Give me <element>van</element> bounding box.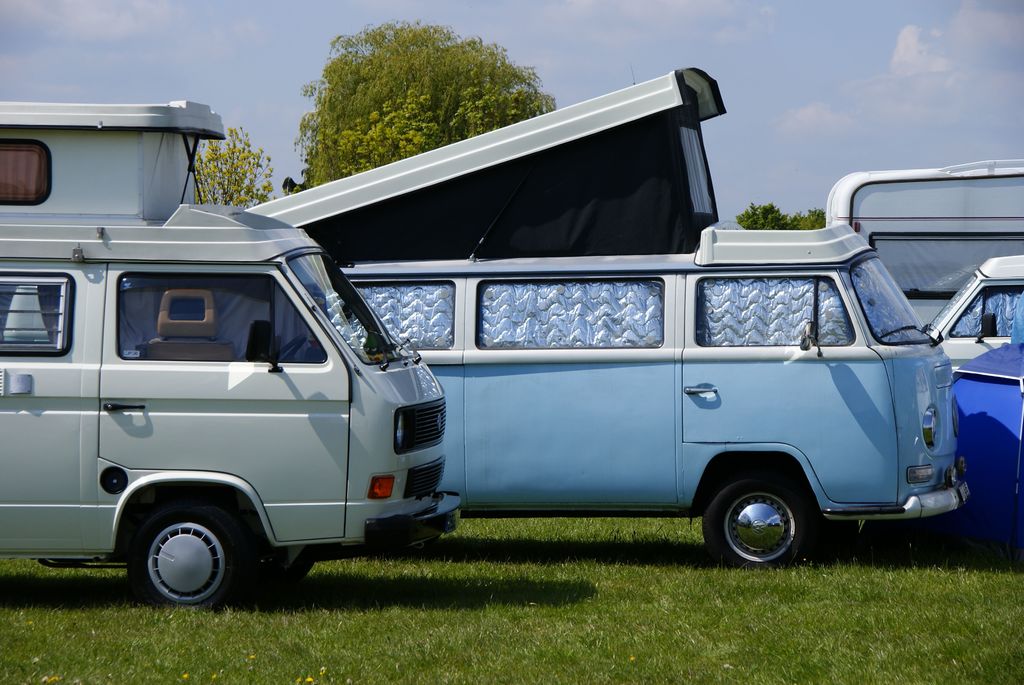
<bbox>243, 64, 972, 570</bbox>.
